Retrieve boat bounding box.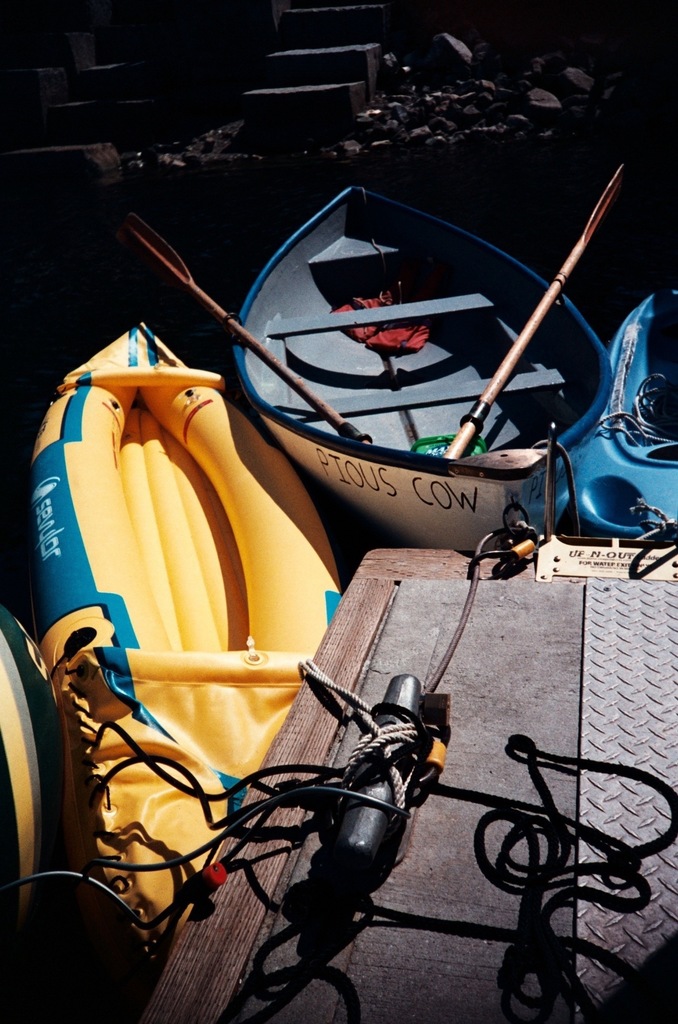
Bounding box: detection(28, 309, 343, 968).
